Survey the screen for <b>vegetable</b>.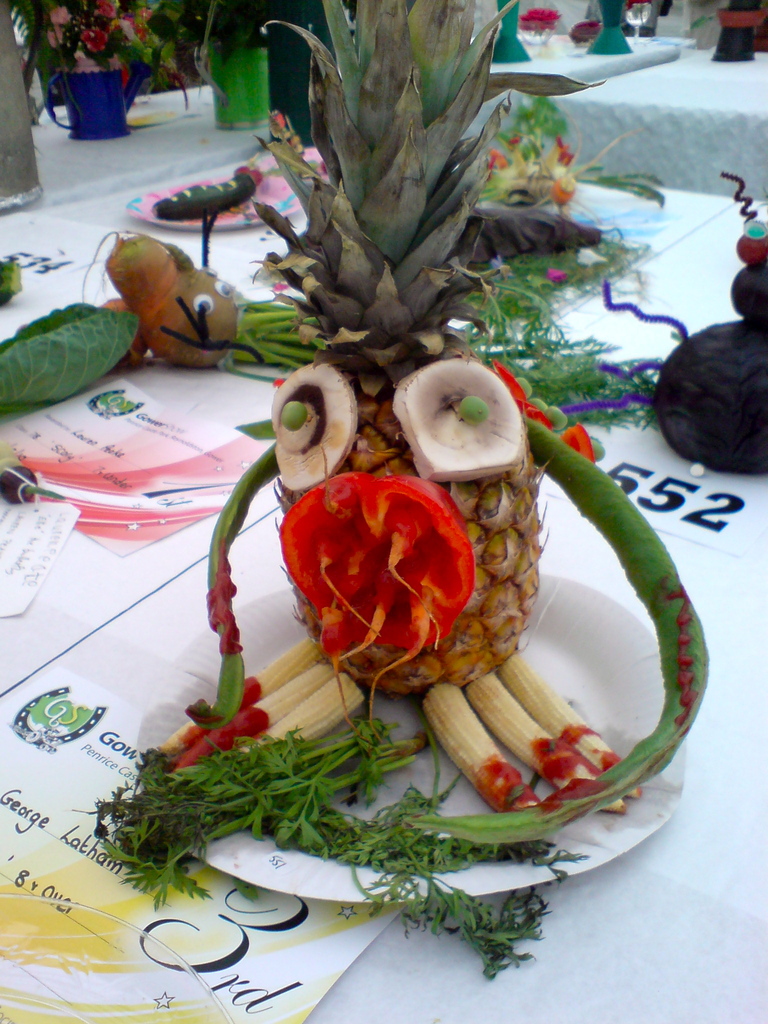
Survey found: region(282, 468, 483, 718).
